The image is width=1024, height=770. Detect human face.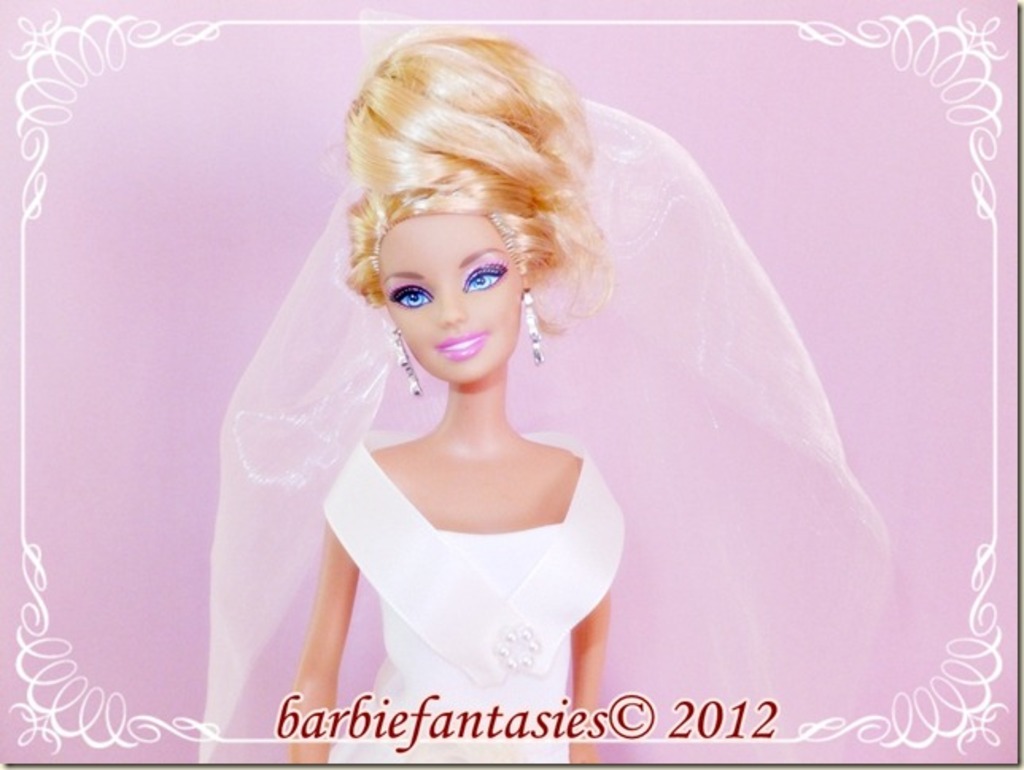
Detection: x1=378 y1=216 x2=526 y2=385.
